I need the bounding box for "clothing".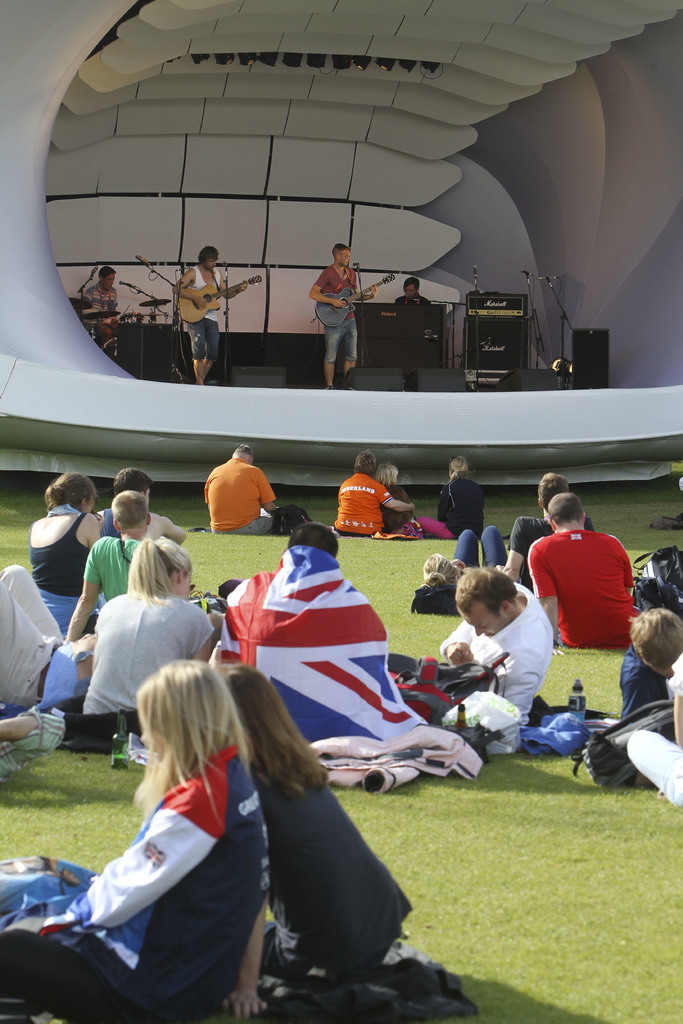
Here it is: bbox=[0, 755, 267, 1023].
